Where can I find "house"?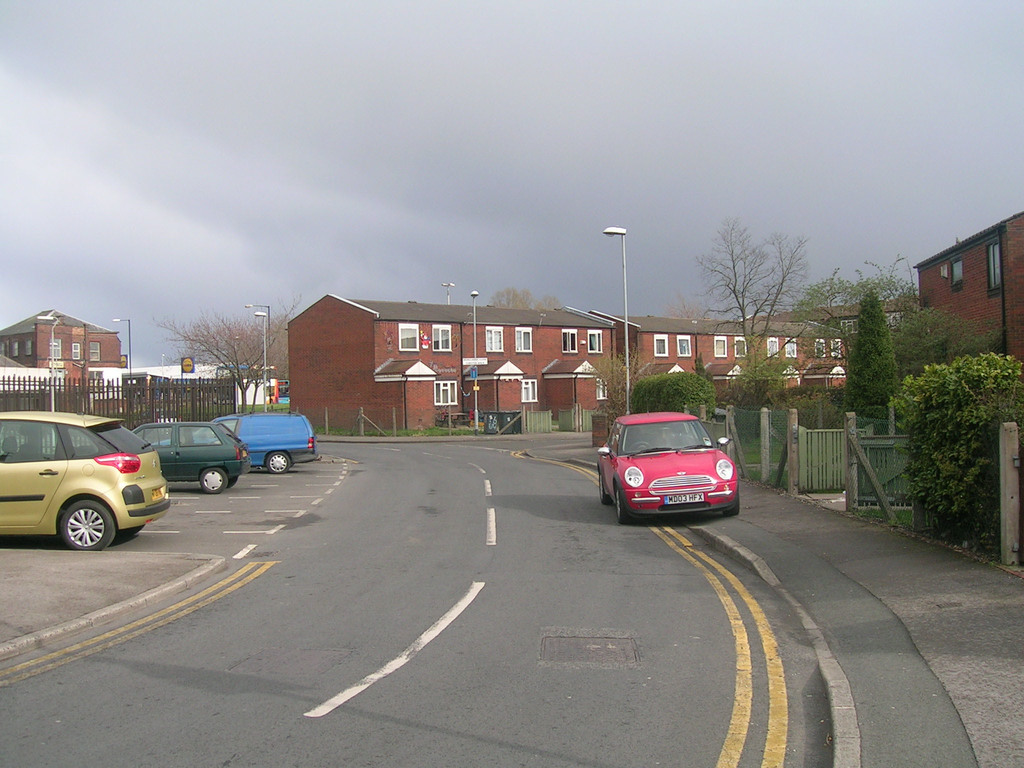
You can find it at rect(911, 211, 1023, 389).
